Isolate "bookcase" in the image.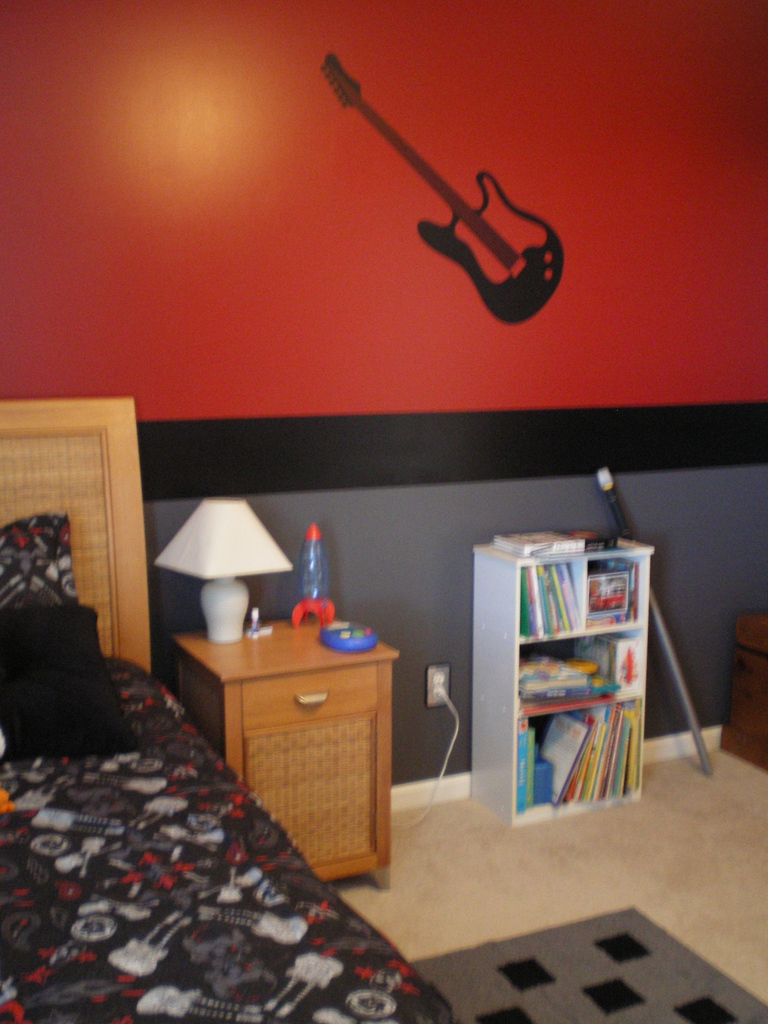
Isolated region: bbox=[465, 531, 653, 833].
